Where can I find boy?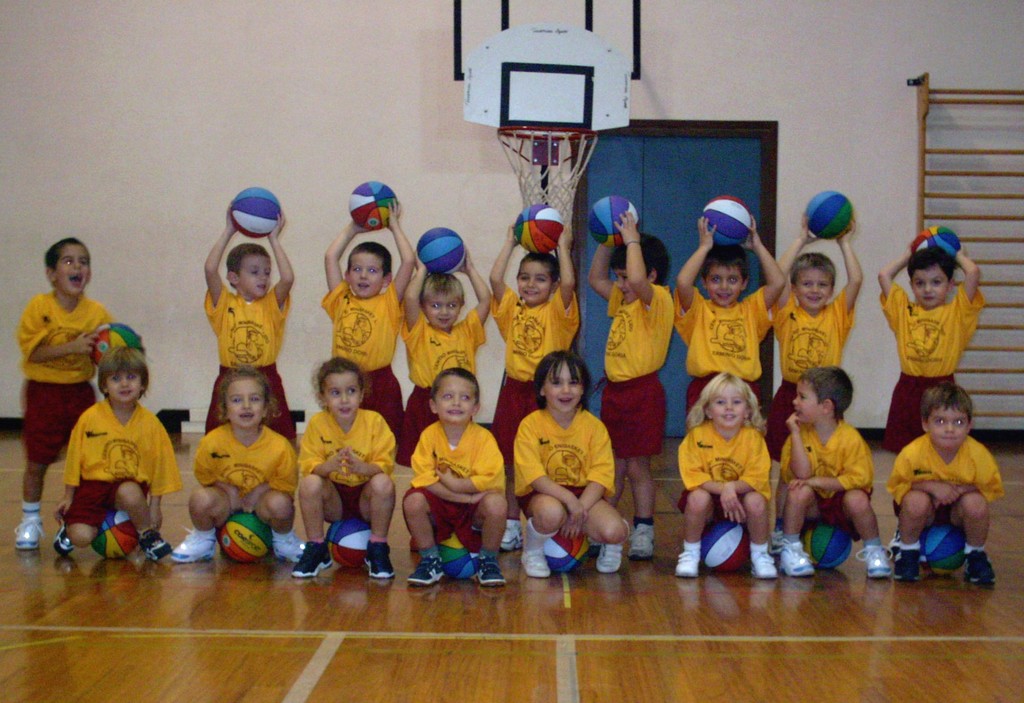
You can find it at <region>170, 367, 303, 567</region>.
